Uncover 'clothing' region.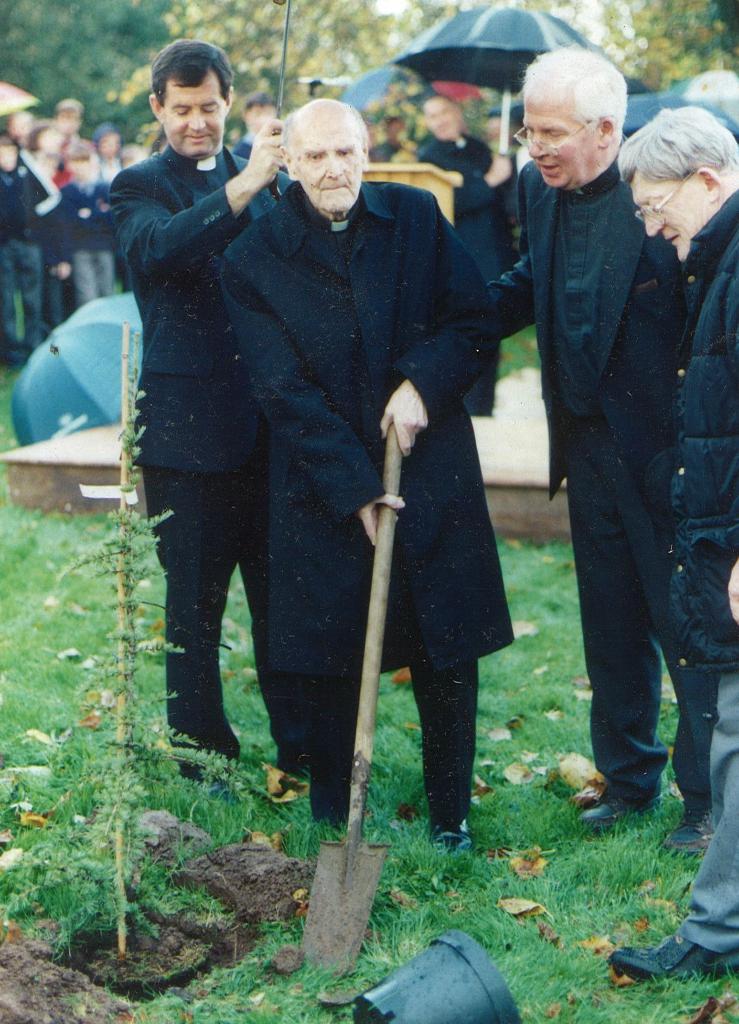
Uncovered: 27/155/78/340.
